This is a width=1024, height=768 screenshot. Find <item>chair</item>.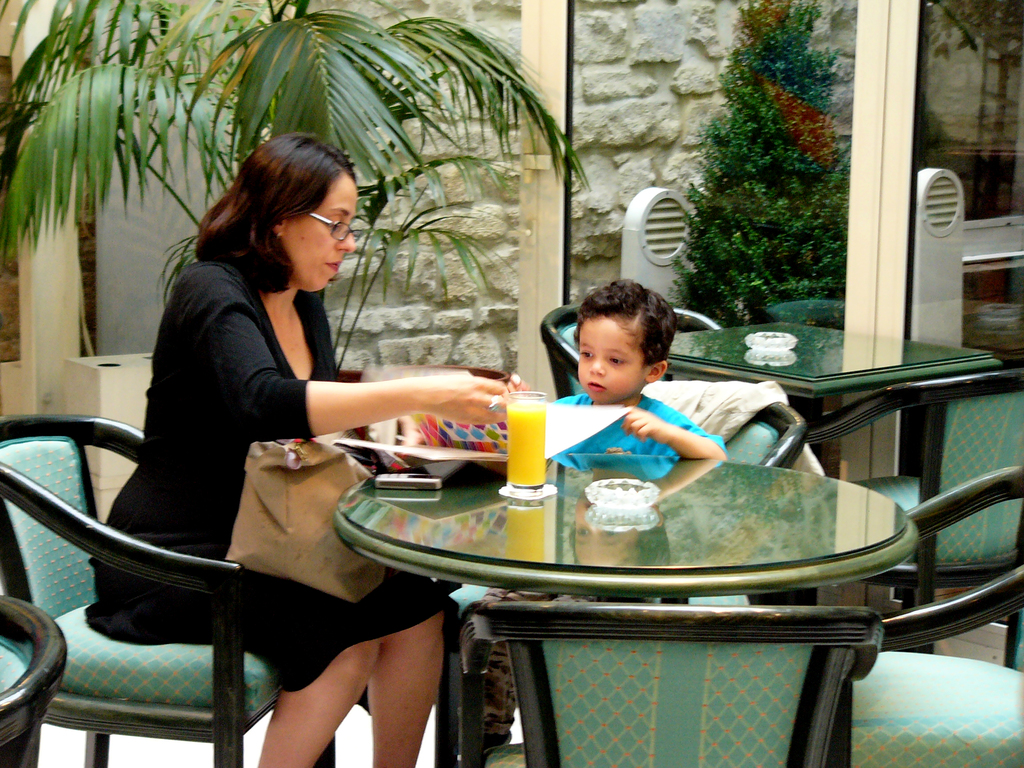
Bounding box: <box>21,388,319,767</box>.
